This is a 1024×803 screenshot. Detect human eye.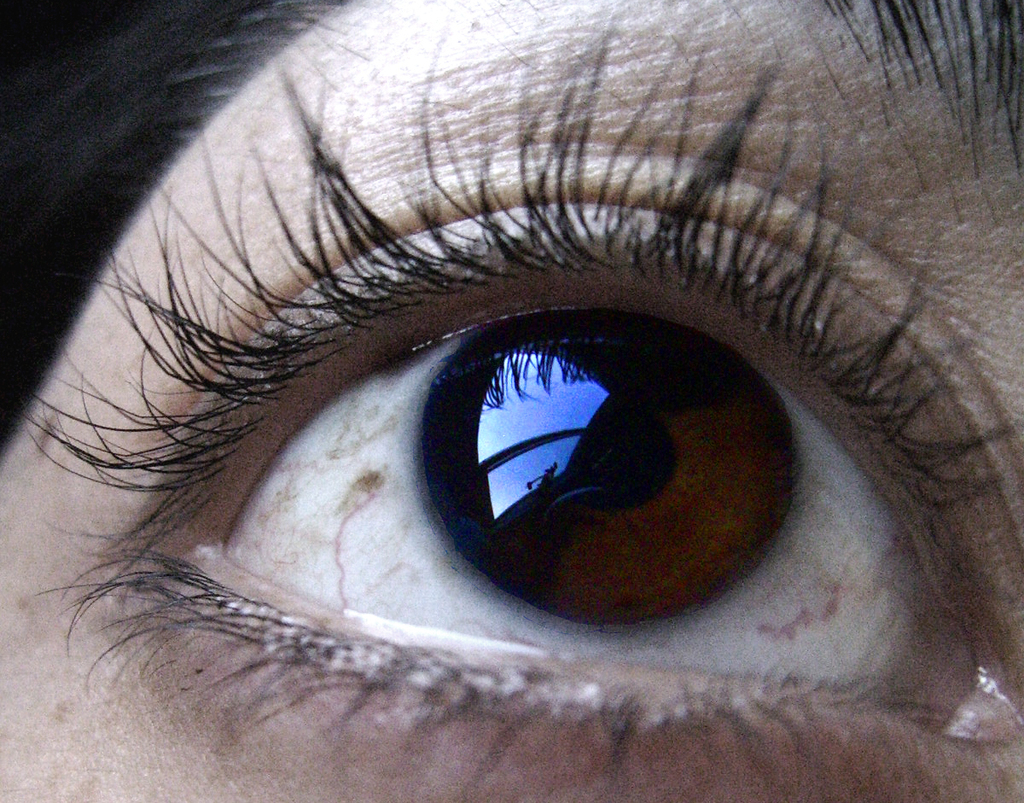
box(20, 7, 1023, 802).
